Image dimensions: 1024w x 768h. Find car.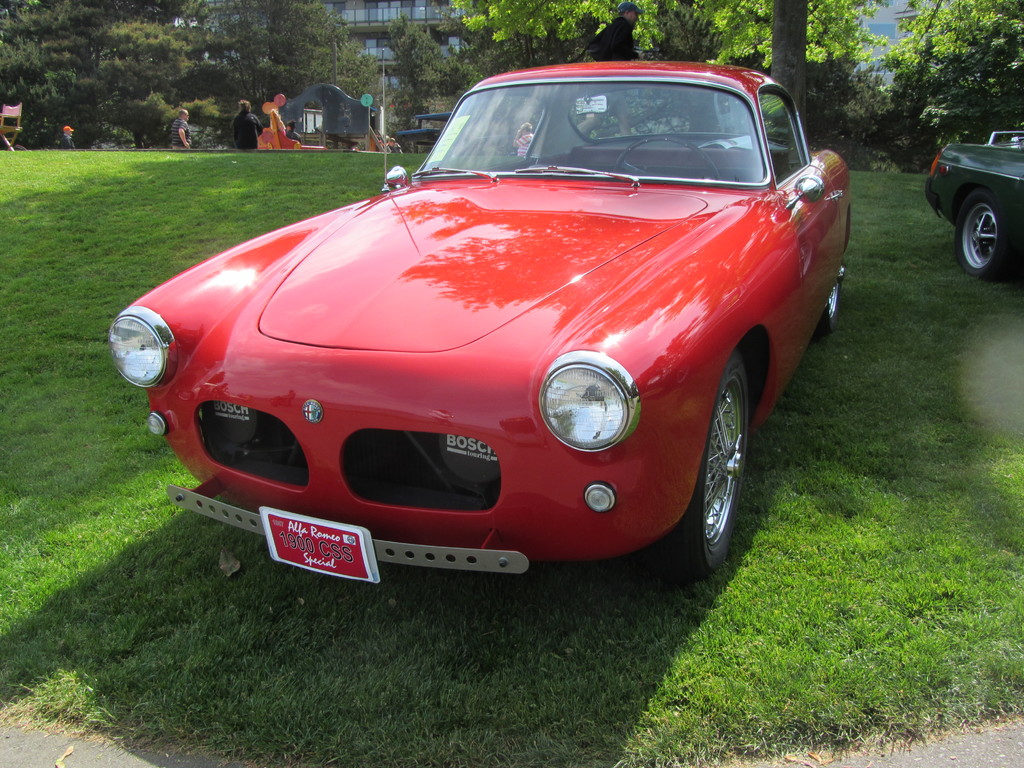
pyautogui.locateOnScreen(927, 124, 1023, 284).
